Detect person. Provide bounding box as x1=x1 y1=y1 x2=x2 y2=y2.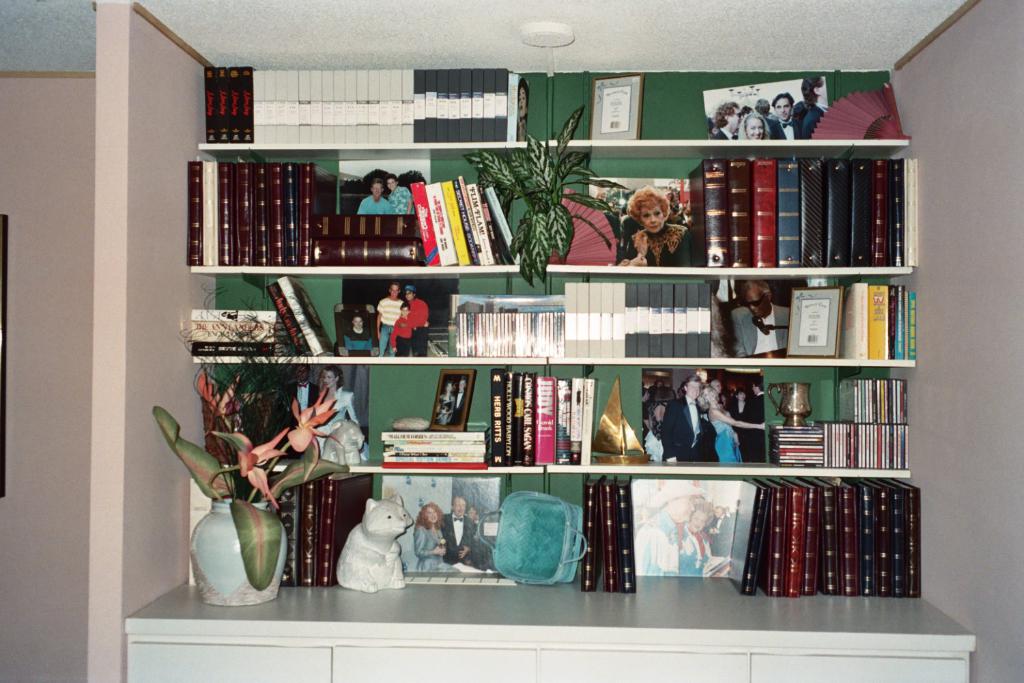
x1=466 y1=511 x2=486 y2=544.
